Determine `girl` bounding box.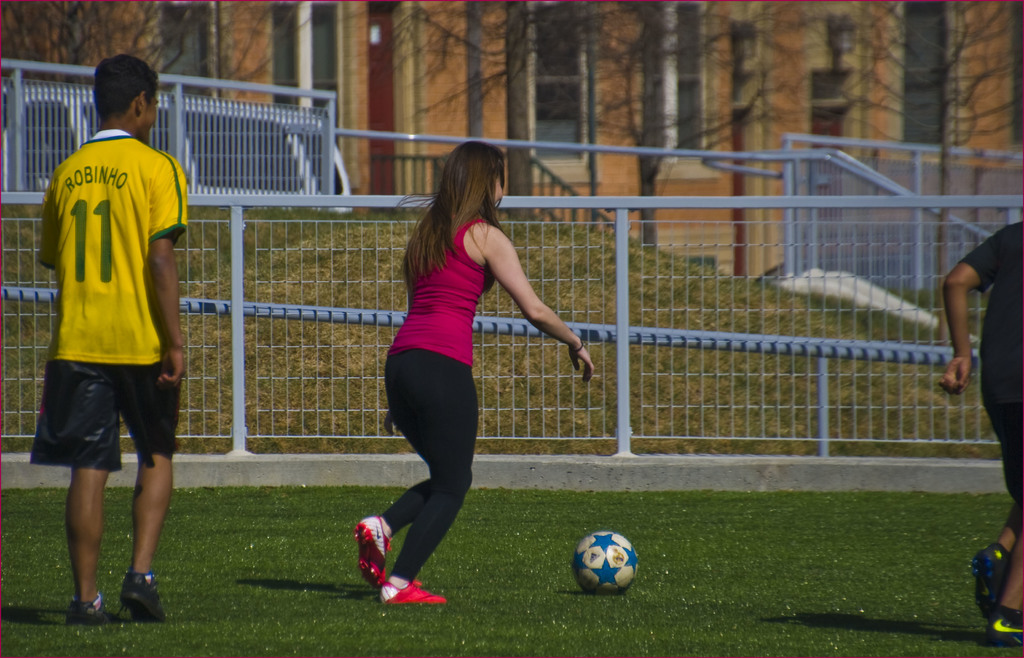
Determined: pyautogui.locateOnScreen(357, 143, 595, 611).
